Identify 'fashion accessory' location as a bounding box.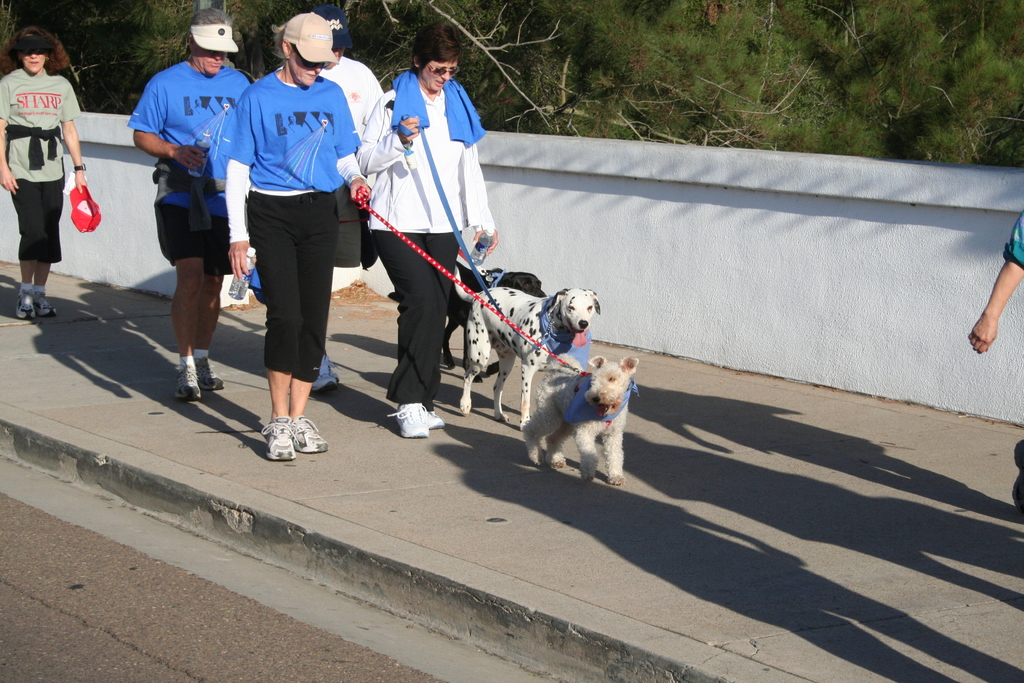
select_region(282, 9, 342, 64).
